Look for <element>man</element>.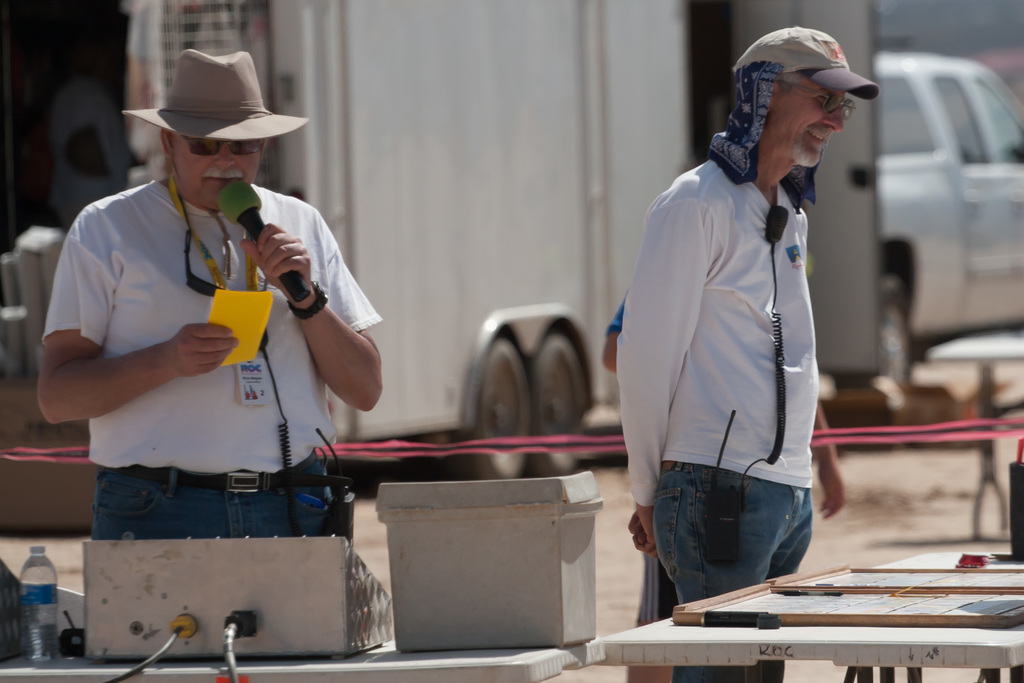
Found: locate(611, 29, 868, 639).
